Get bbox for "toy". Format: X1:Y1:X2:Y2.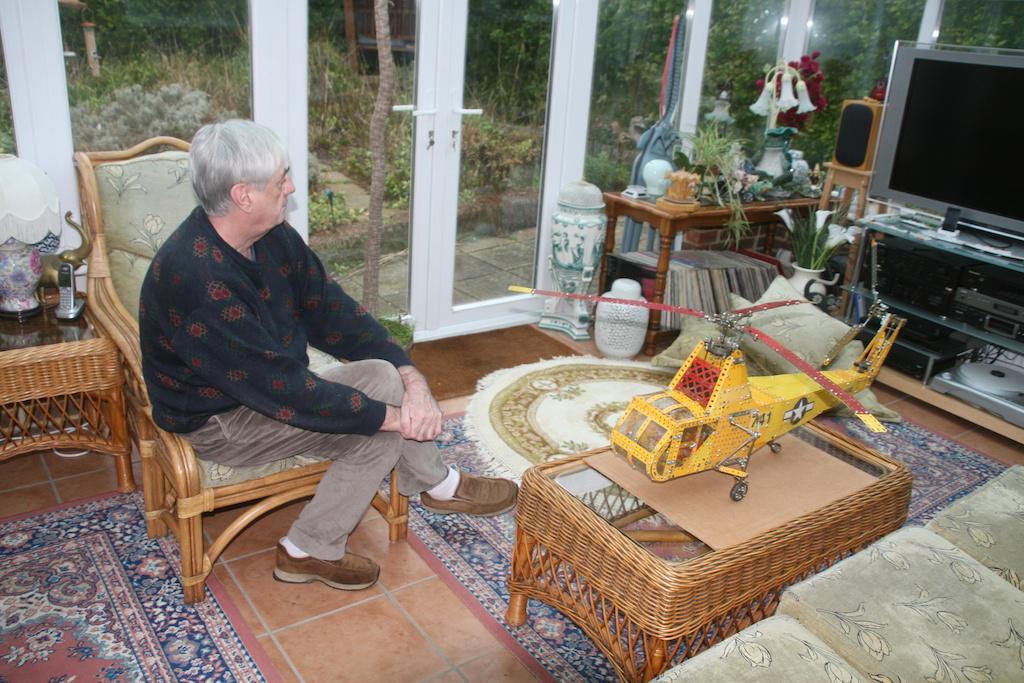
503:275:910:511.
